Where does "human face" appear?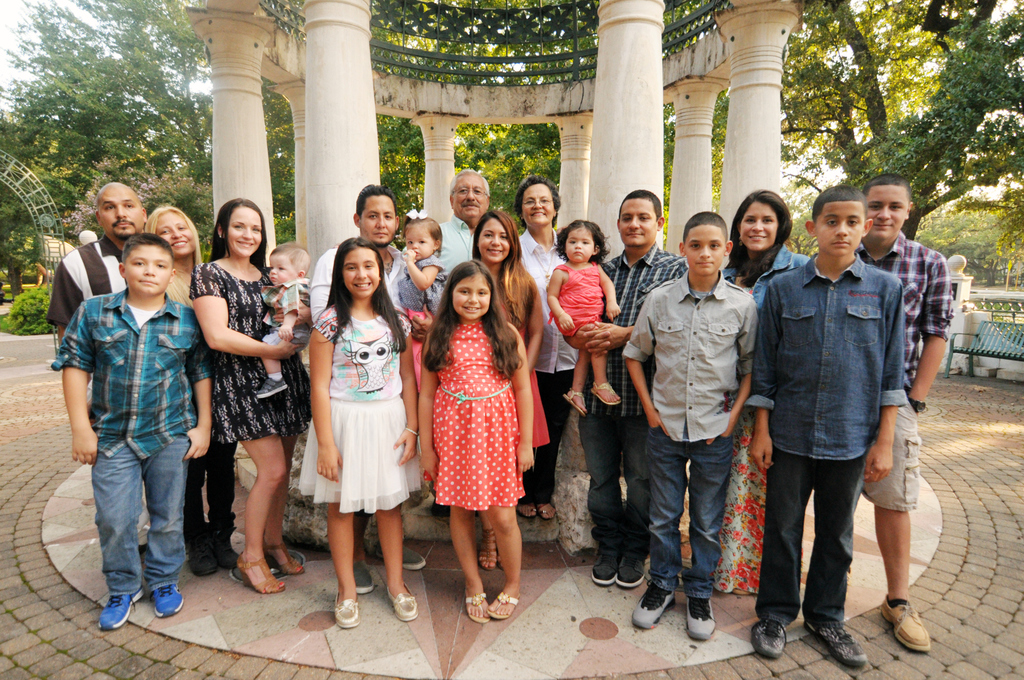
Appears at bbox=[231, 204, 262, 255].
